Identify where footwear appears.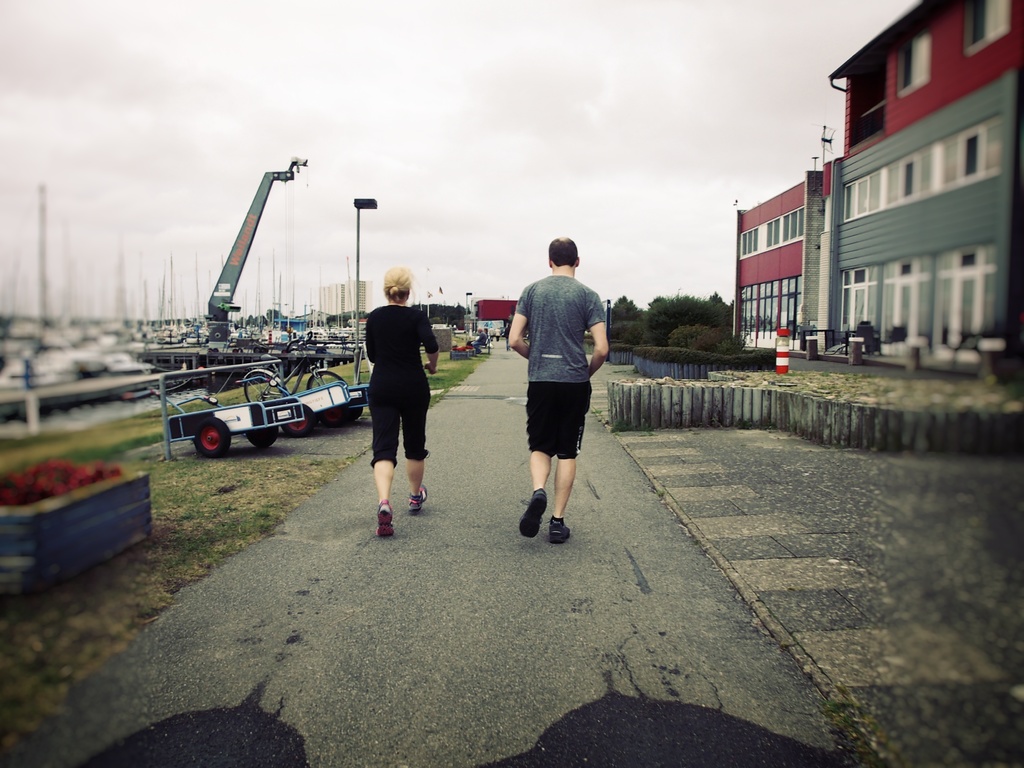
Appears at BBox(408, 483, 431, 514).
